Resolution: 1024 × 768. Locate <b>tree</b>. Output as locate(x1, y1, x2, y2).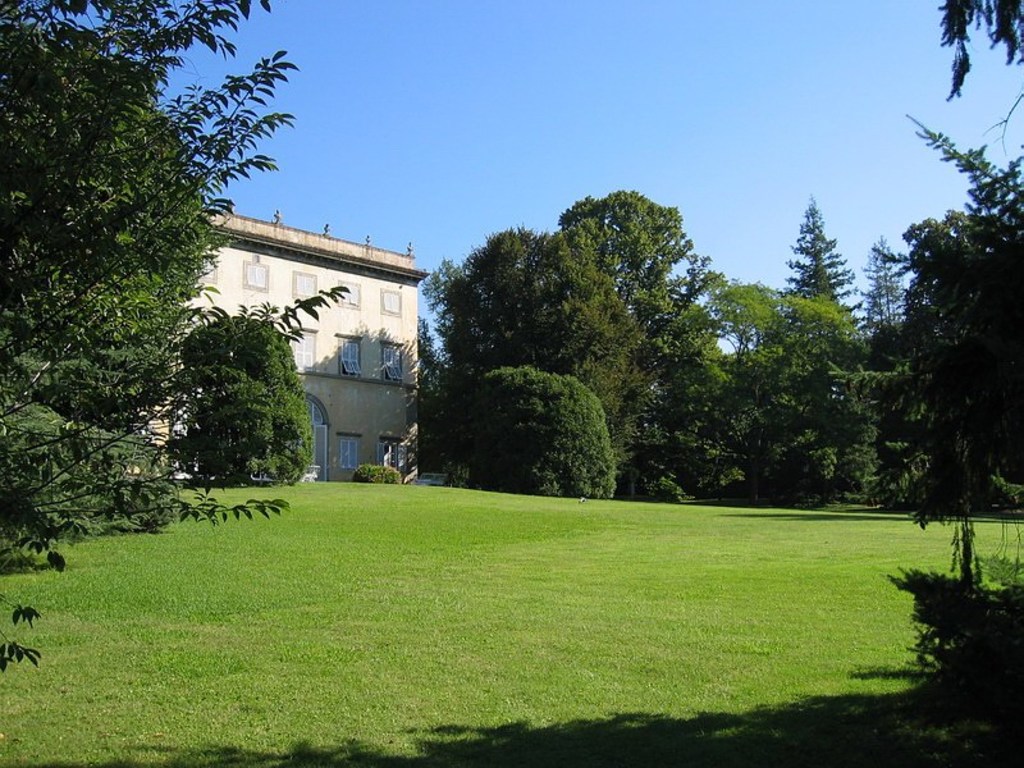
locate(196, 376, 319, 499).
